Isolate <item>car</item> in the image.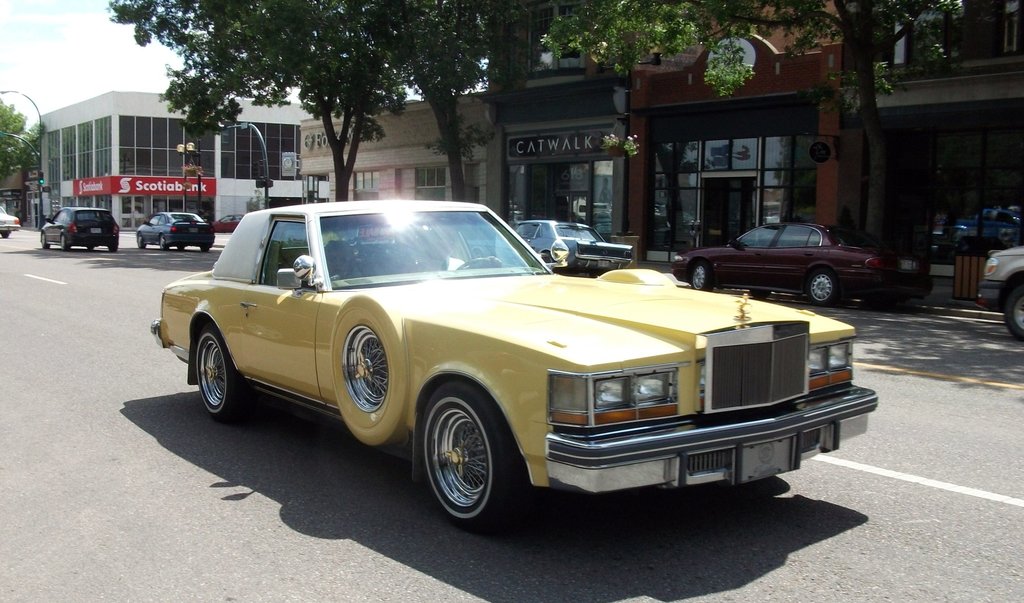
Isolated region: Rect(37, 207, 117, 250).
